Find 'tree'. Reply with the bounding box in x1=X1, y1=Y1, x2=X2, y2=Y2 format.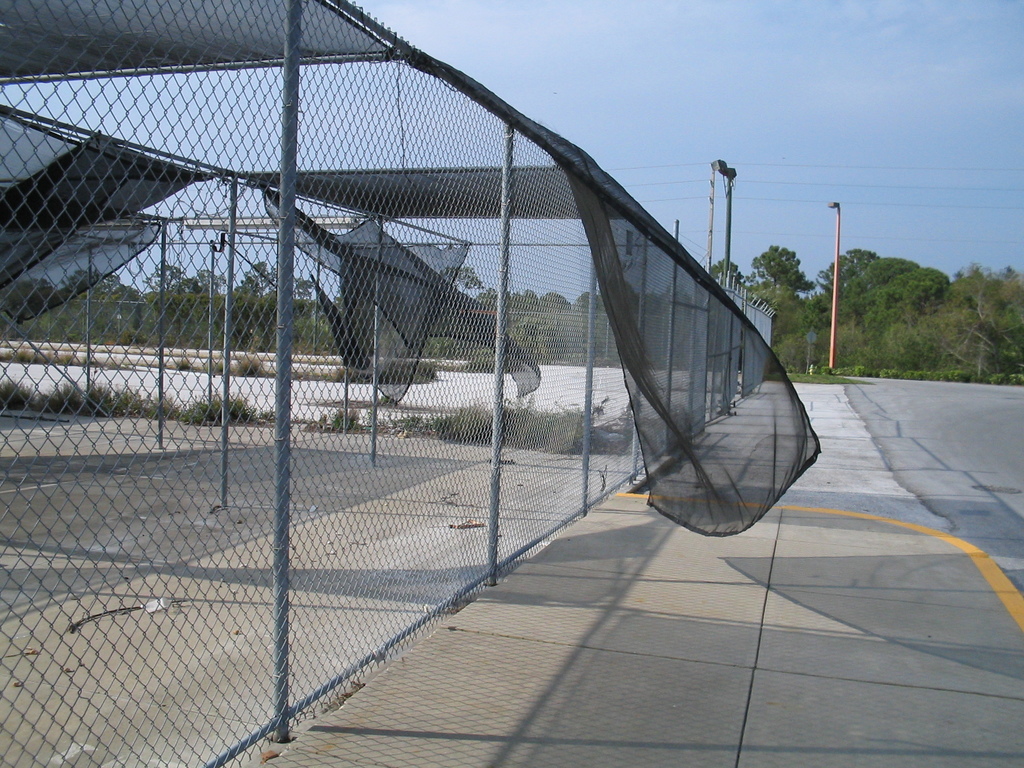
x1=440, y1=266, x2=485, y2=296.
